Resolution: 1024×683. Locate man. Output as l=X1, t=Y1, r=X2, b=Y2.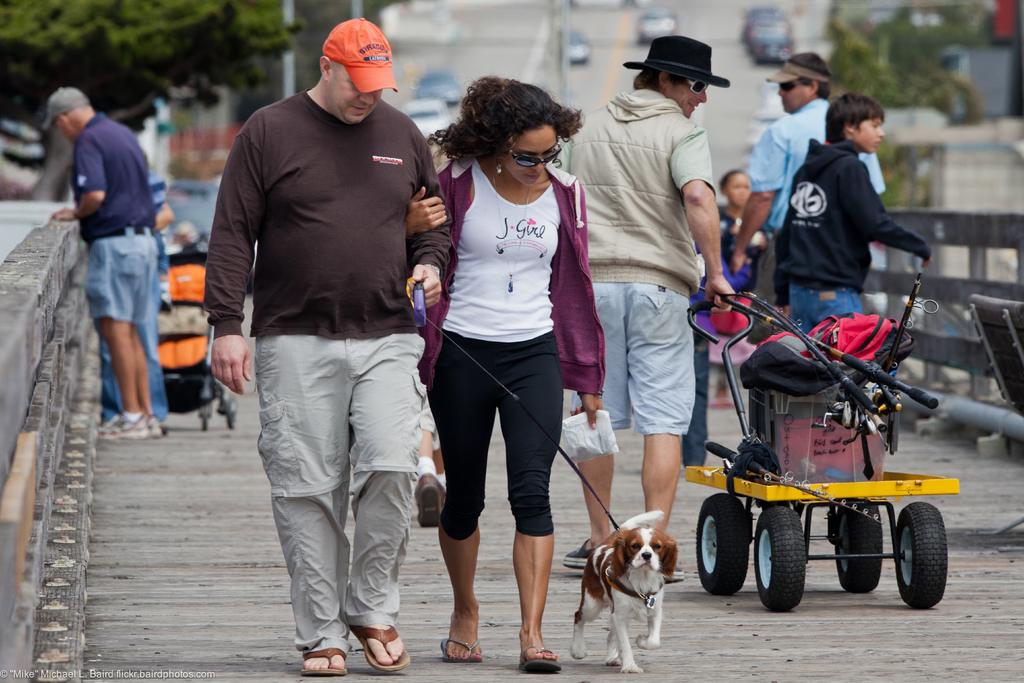
l=204, t=14, r=449, b=679.
